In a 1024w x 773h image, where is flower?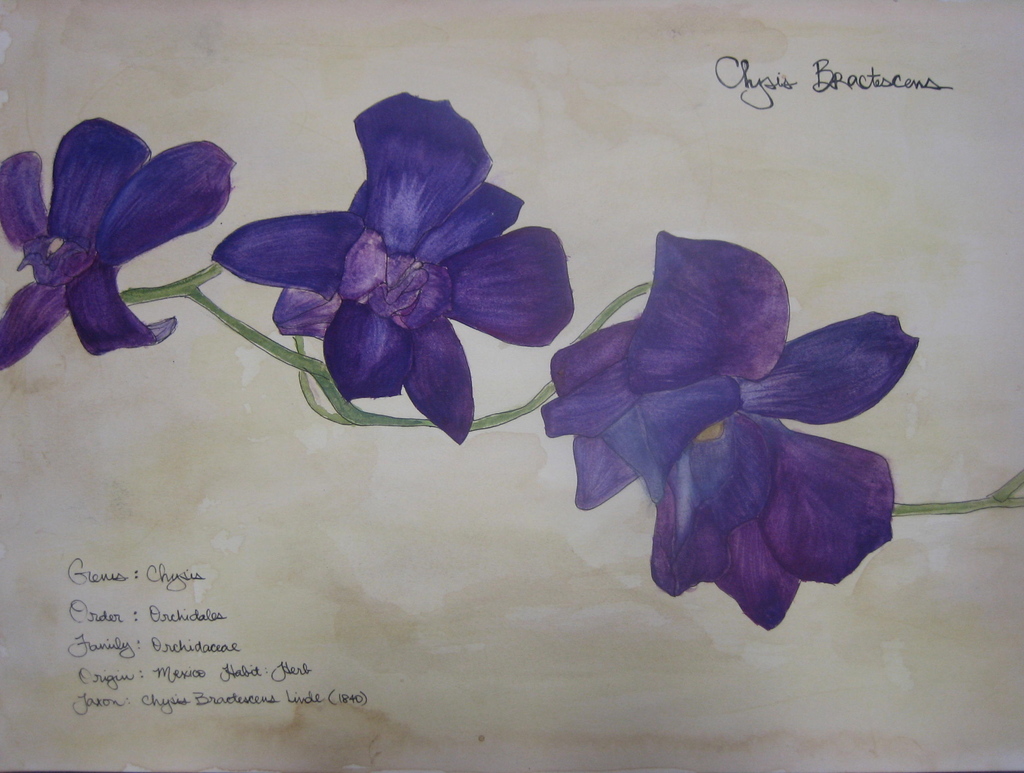
(233,96,564,430).
